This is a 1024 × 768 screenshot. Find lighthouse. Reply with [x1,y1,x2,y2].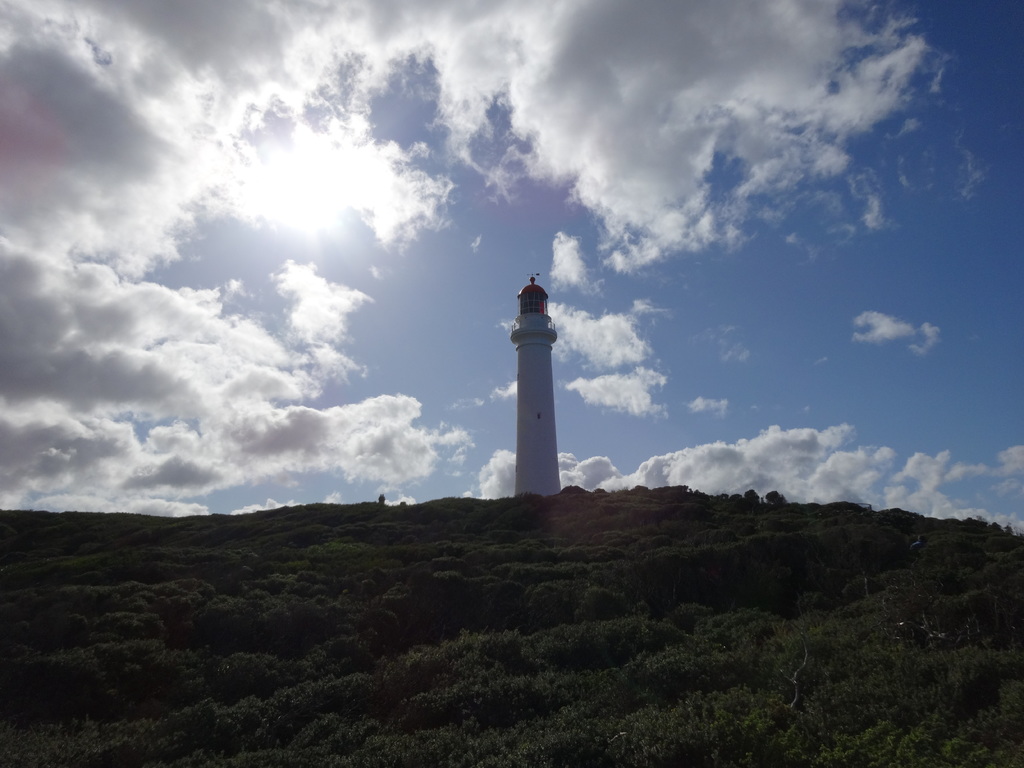
[509,275,556,495].
